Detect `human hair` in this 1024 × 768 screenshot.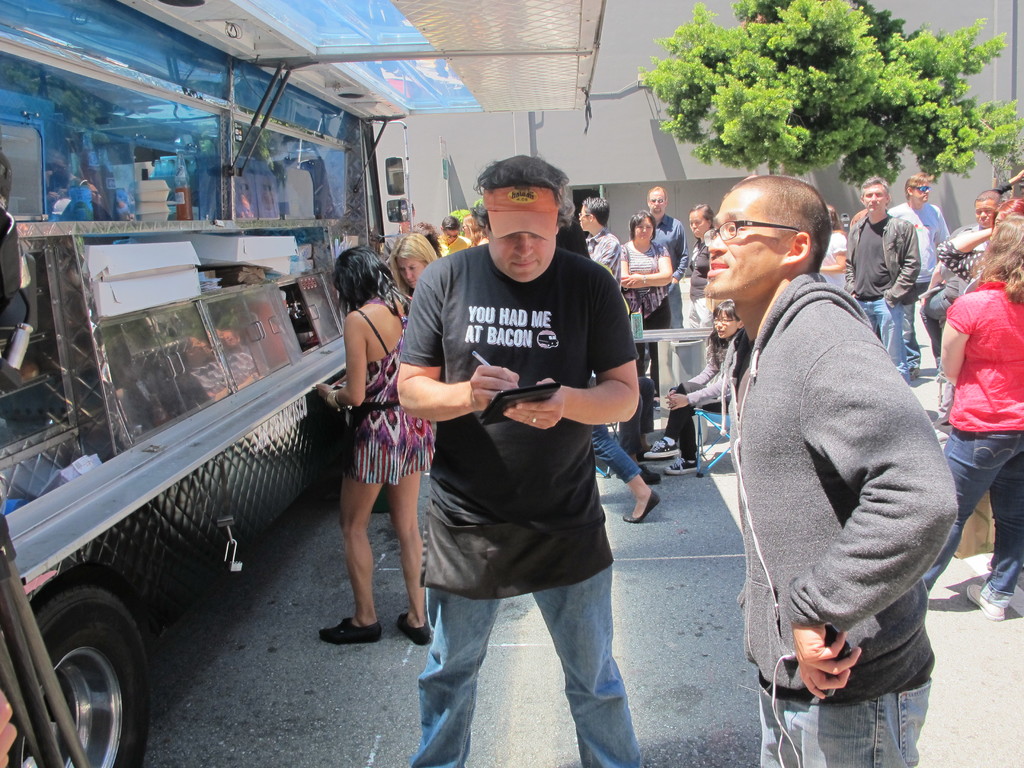
Detection: 687,204,715,225.
